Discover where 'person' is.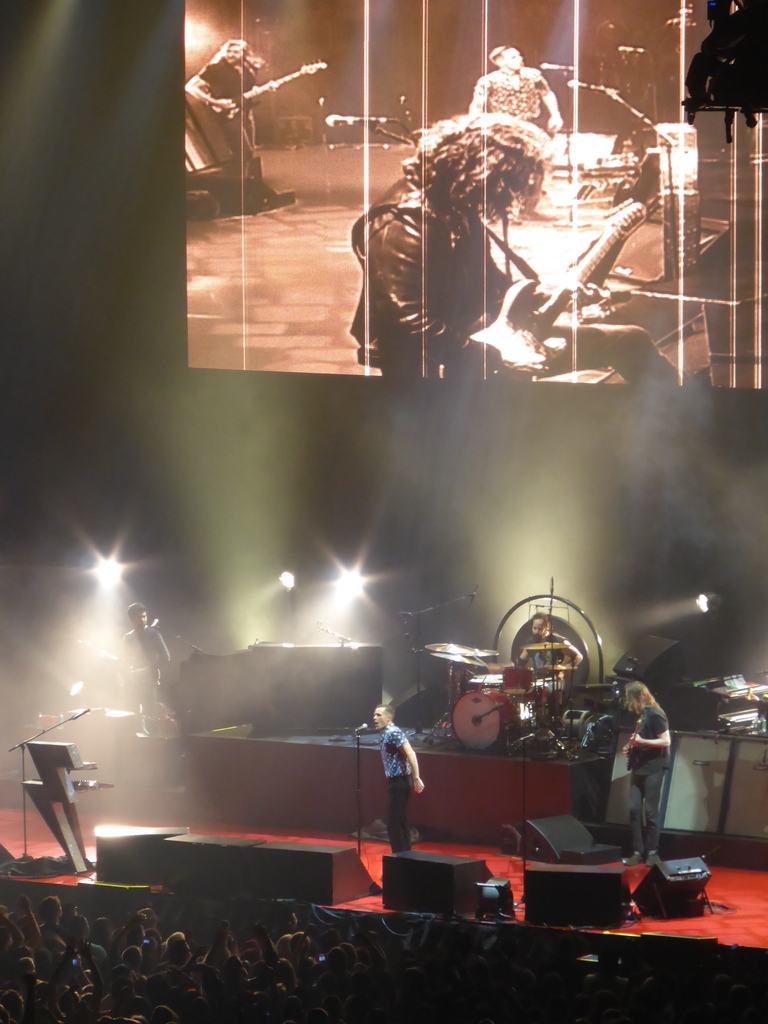
Discovered at <bbox>367, 705, 426, 863</bbox>.
